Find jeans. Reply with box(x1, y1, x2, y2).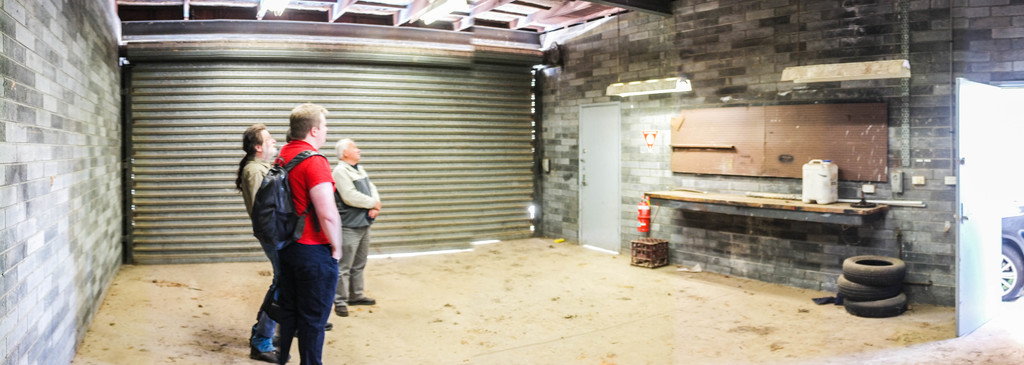
box(251, 215, 344, 364).
